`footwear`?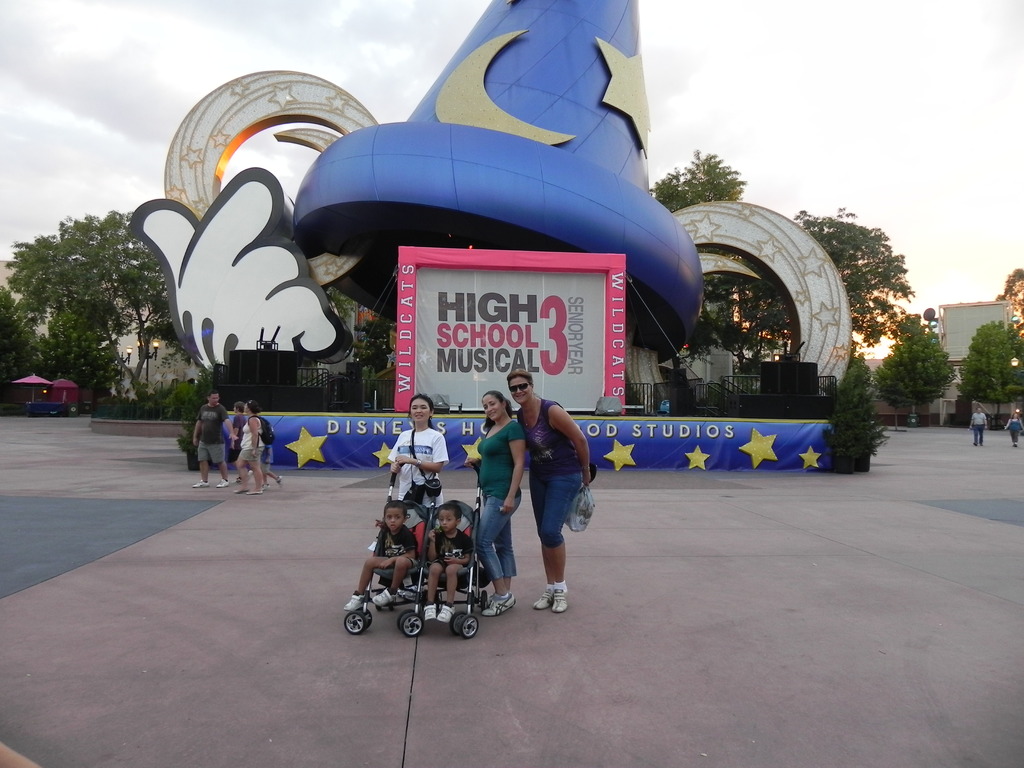
[x1=344, y1=595, x2=374, y2=607]
